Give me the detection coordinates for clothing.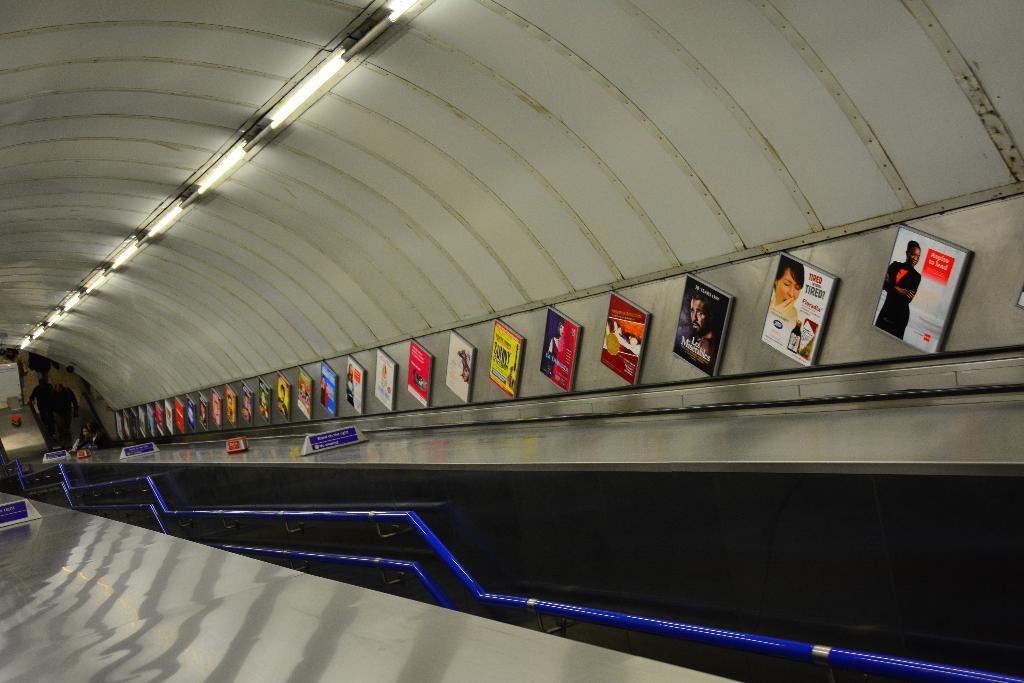
884/262/922/340.
